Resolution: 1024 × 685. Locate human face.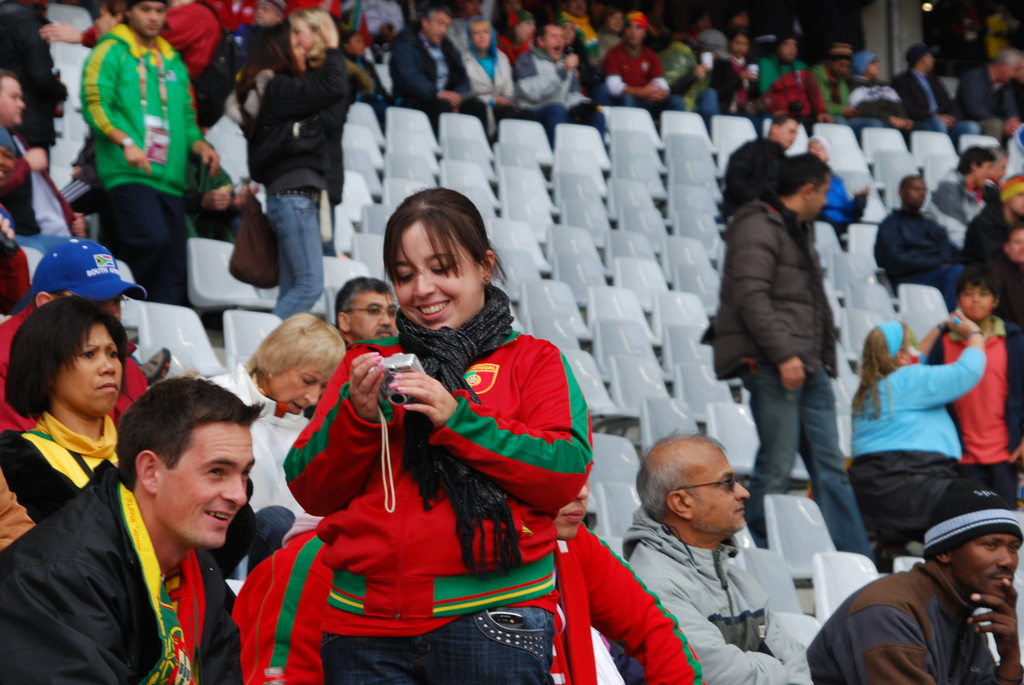
x1=388, y1=230, x2=483, y2=331.
